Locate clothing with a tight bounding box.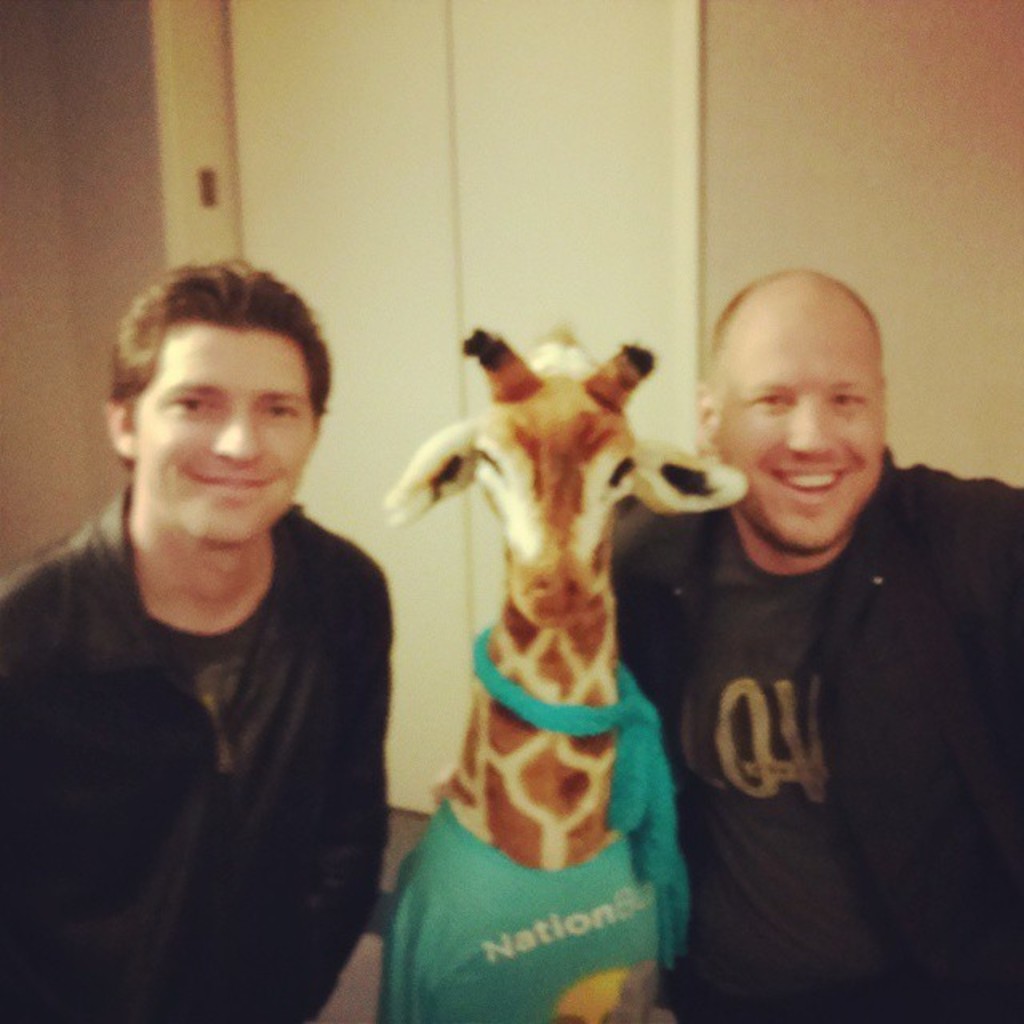
pyautogui.locateOnScreen(605, 446, 1022, 1022).
